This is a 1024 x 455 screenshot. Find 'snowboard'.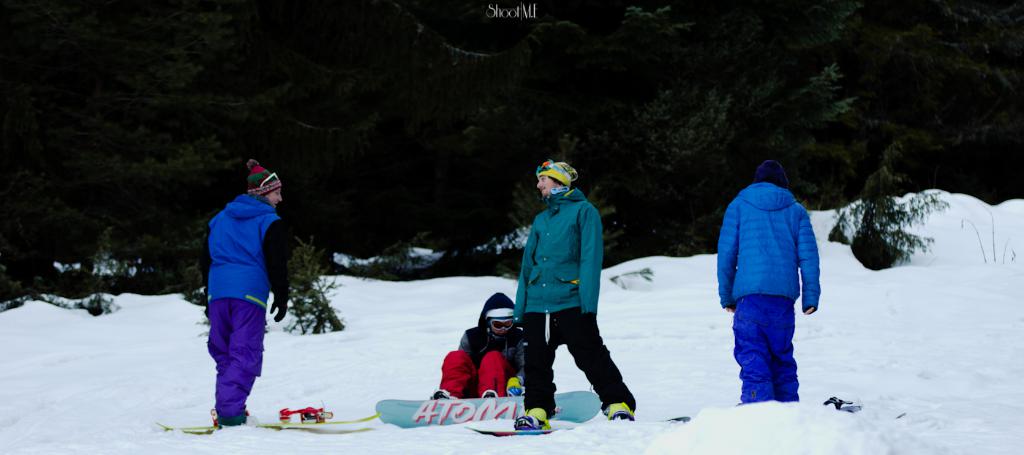
Bounding box: (154, 415, 381, 431).
